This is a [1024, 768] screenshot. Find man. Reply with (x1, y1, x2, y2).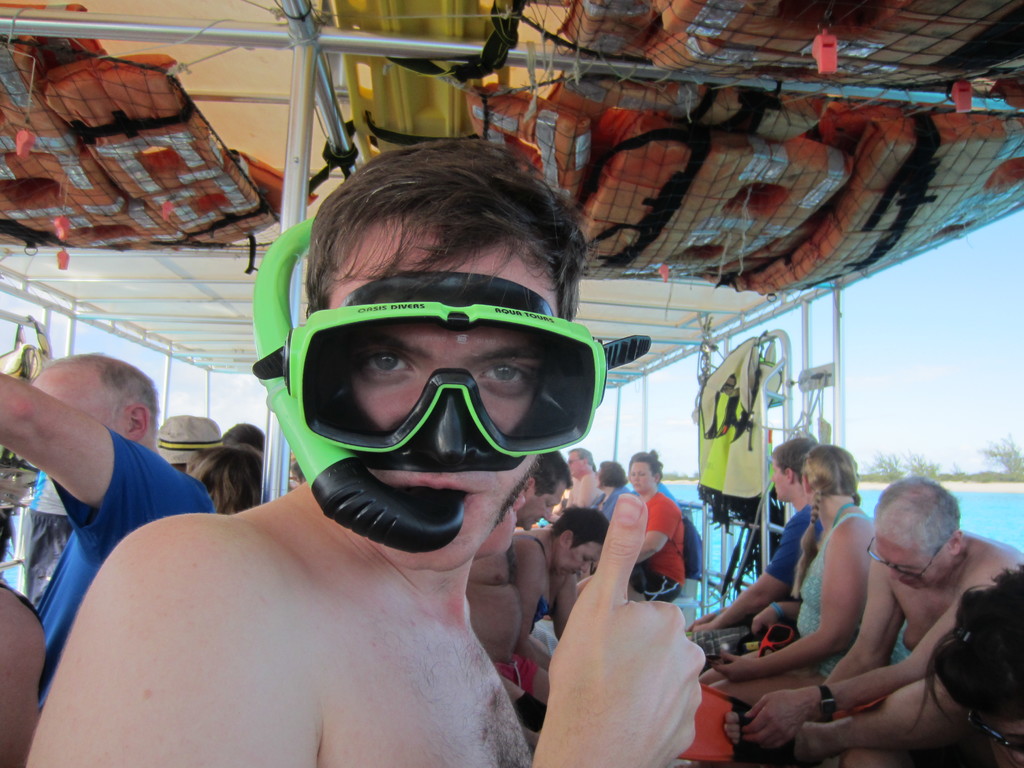
(0, 352, 212, 716).
